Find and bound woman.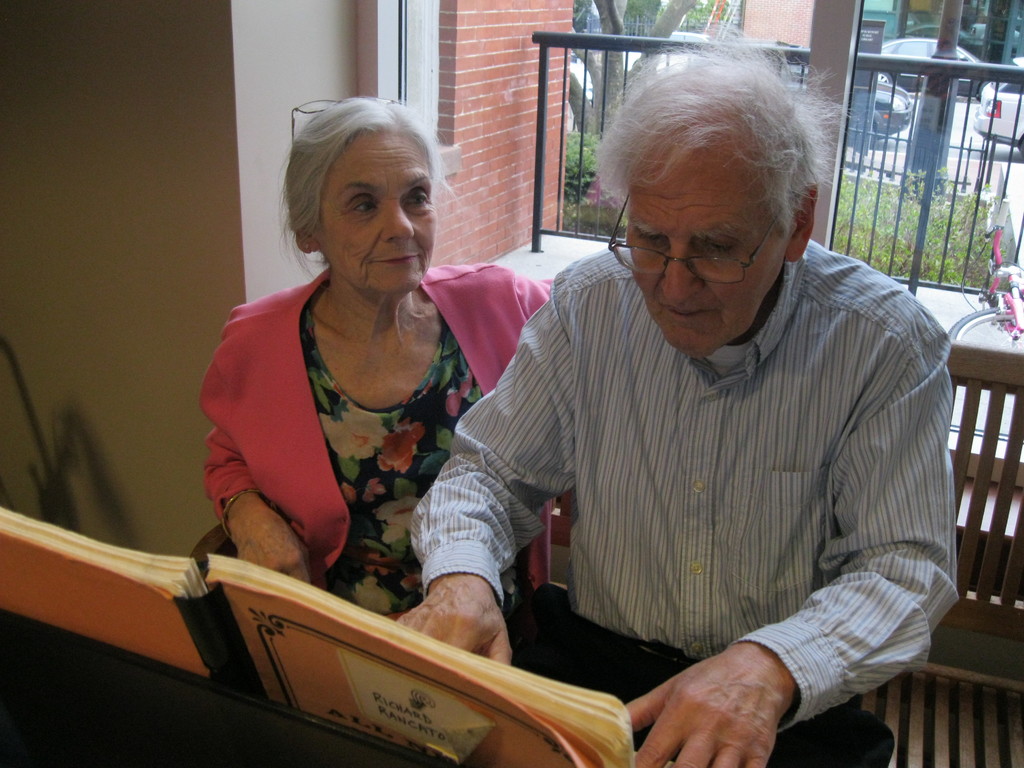
Bound: left=199, top=63, right=533, bottom=651.
